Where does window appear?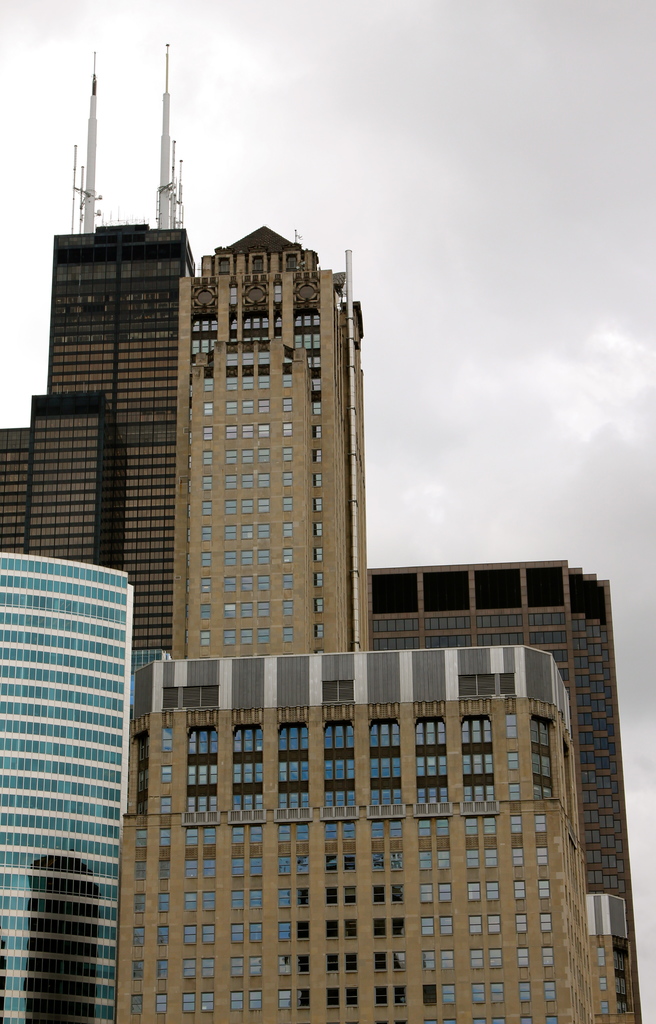
Appears at rect(197, 765, 211, 785).
